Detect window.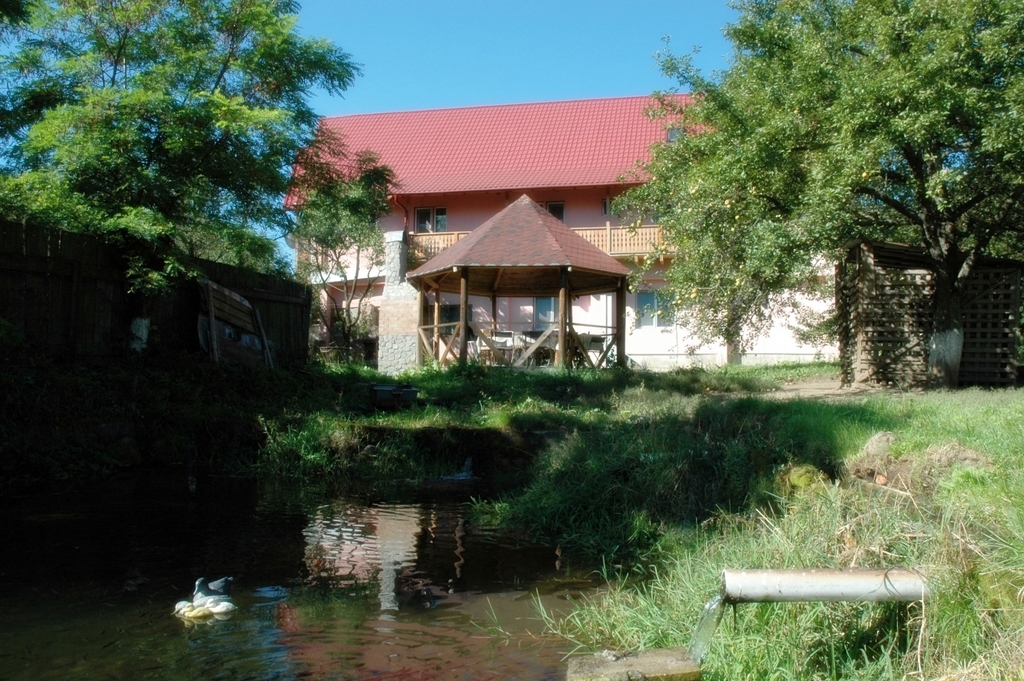
Detected at x1=429, y1=305, x2=471, y2=340.
